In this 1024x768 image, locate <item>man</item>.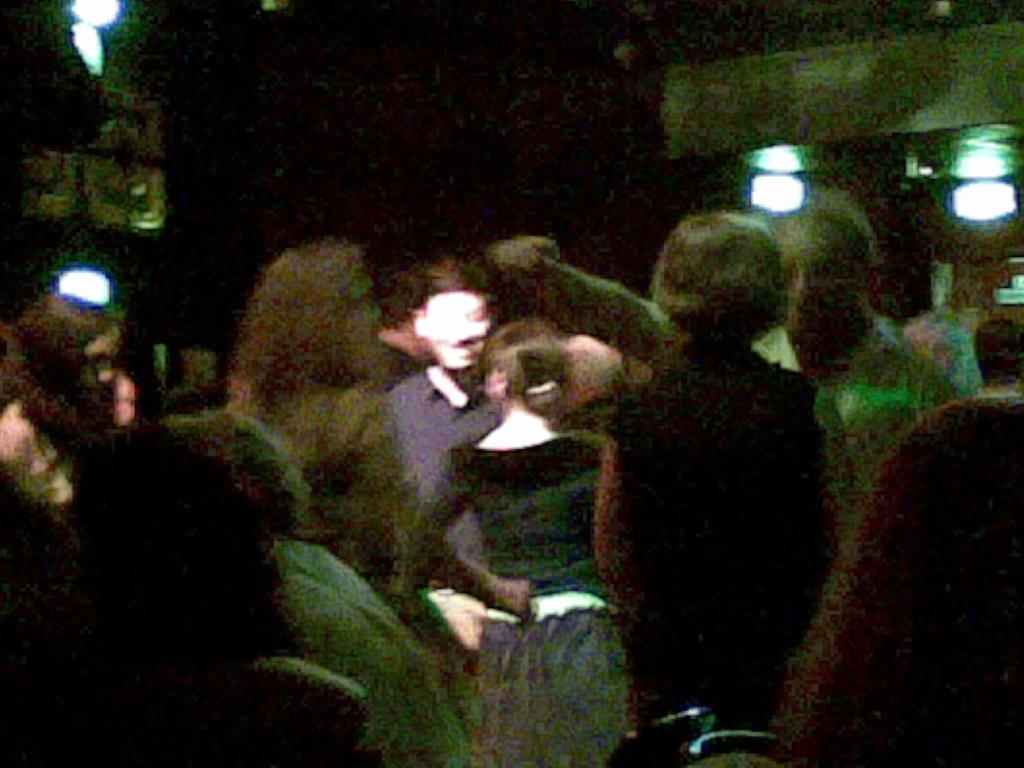
Bounding box: 376/254/502/507.
